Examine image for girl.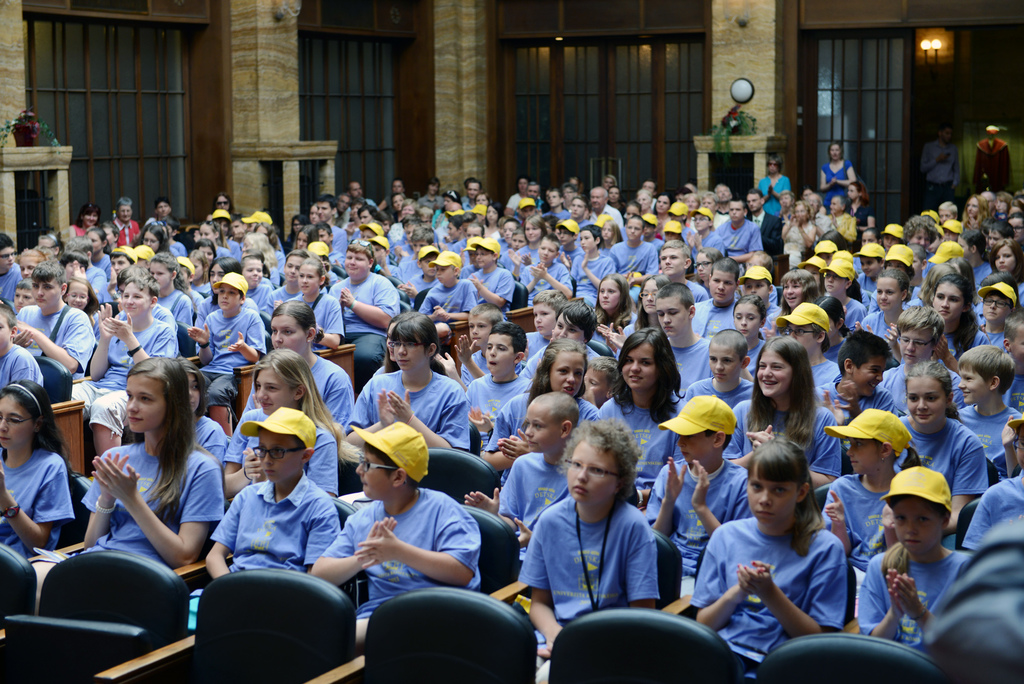
Examination result: {"left": 636, "top": 275, "right": 670, "bottom": 331}.
